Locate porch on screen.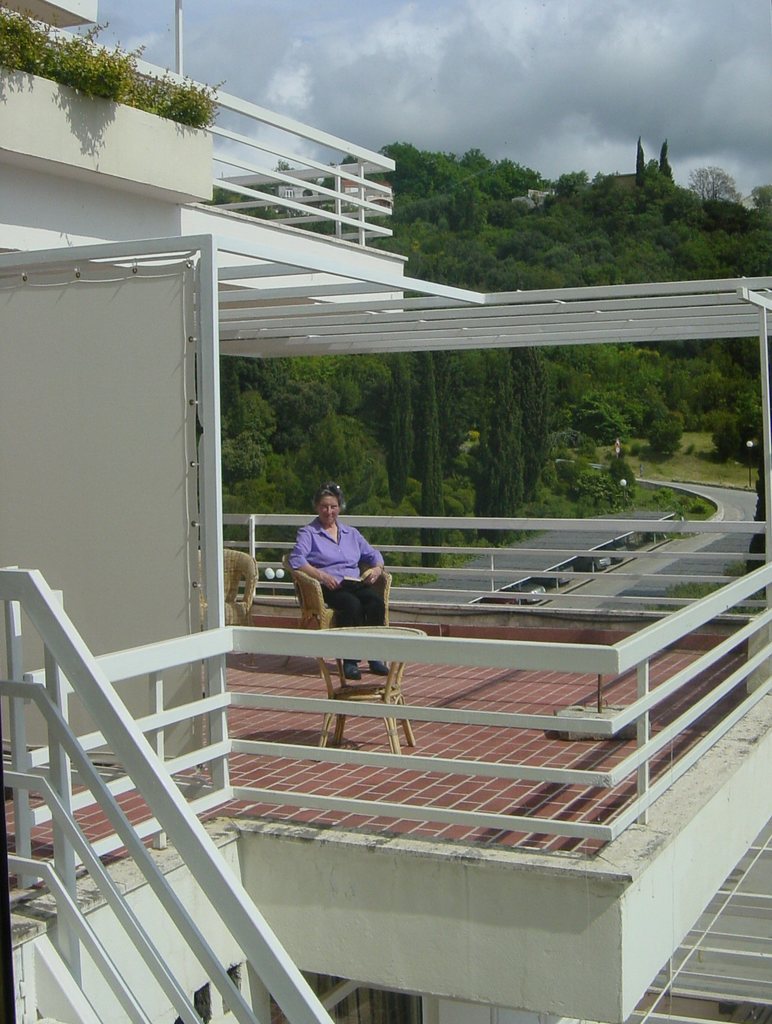
On screen at 0 275 765 1023.
